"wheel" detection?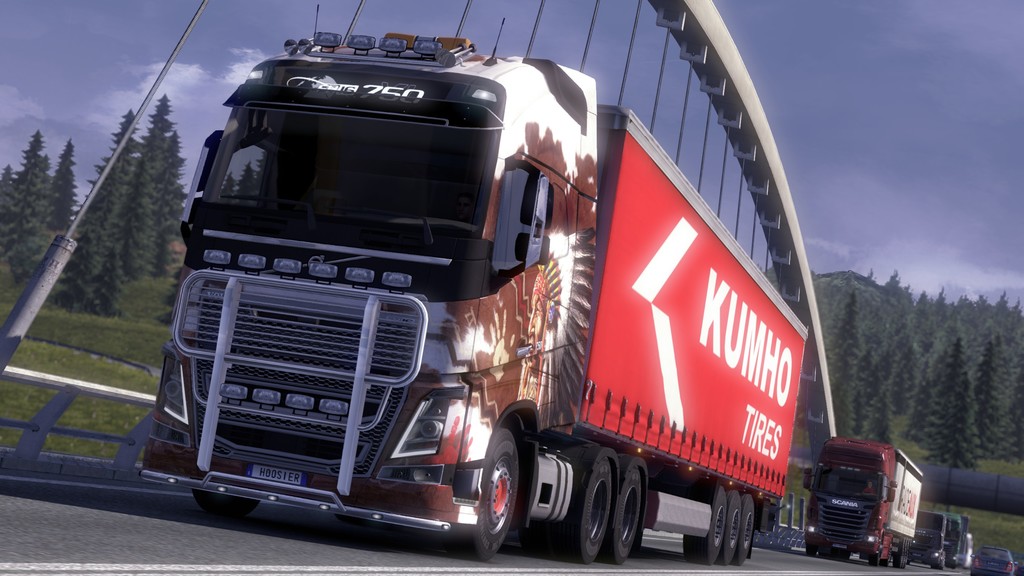
region(605, 468, 642, 564)
